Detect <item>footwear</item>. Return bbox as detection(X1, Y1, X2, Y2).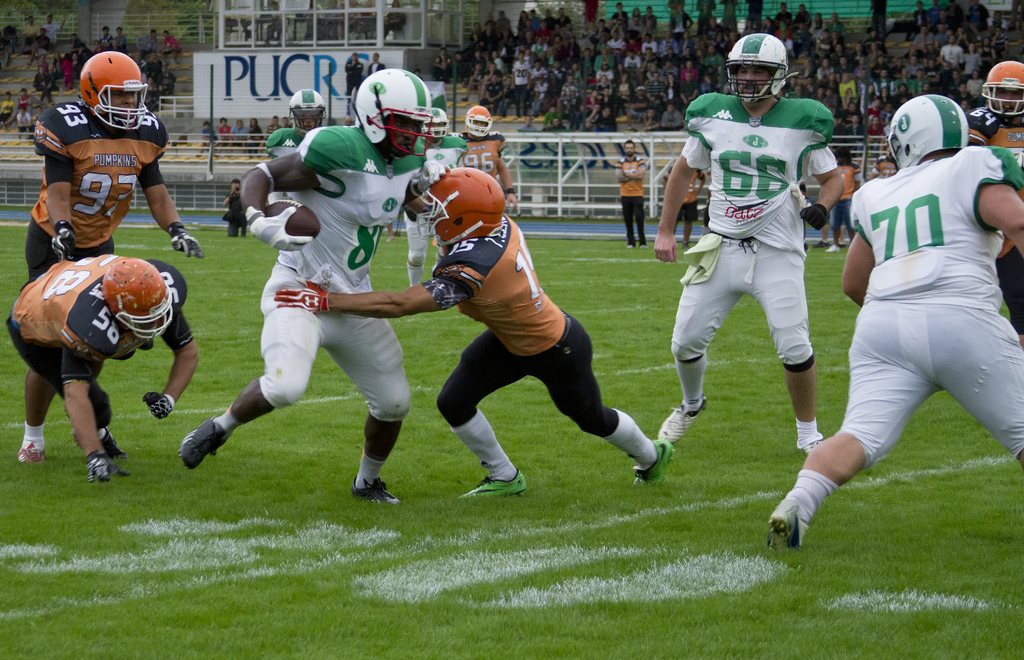
detection(785, 421, 829, 455).
